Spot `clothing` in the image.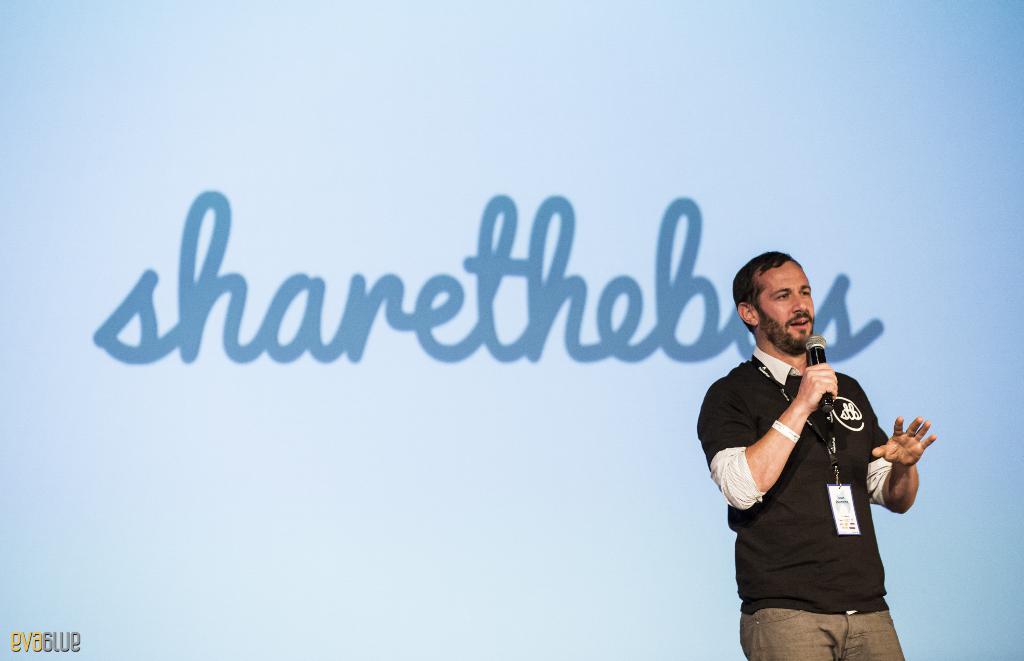
`clothing` found at (706, 278, 933, 655).
